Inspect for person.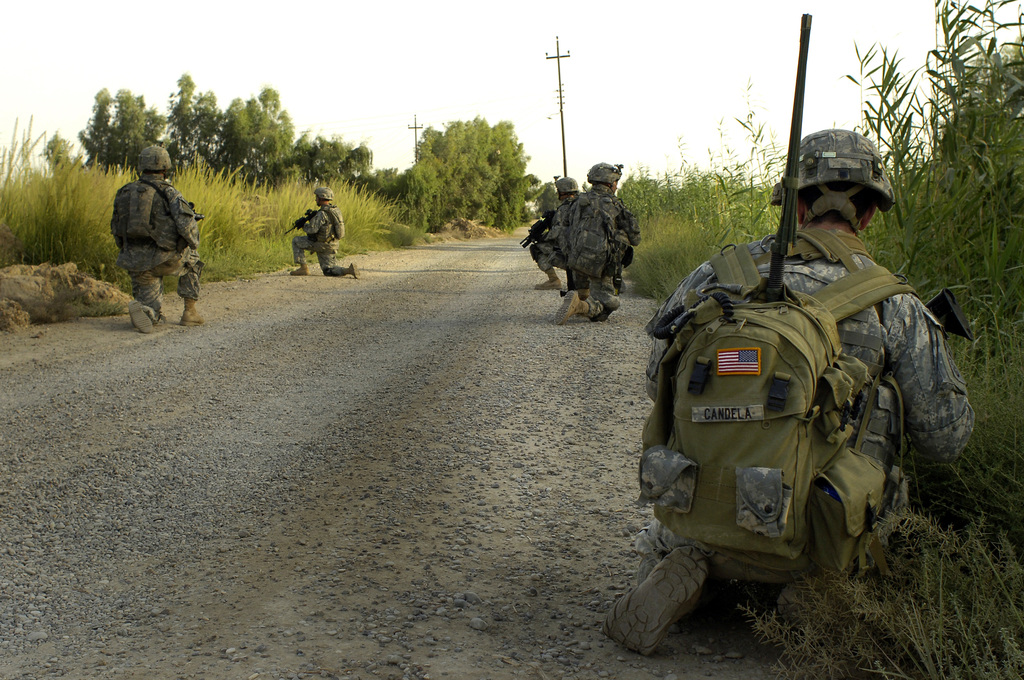
Inspection: 559:159:642:323.
